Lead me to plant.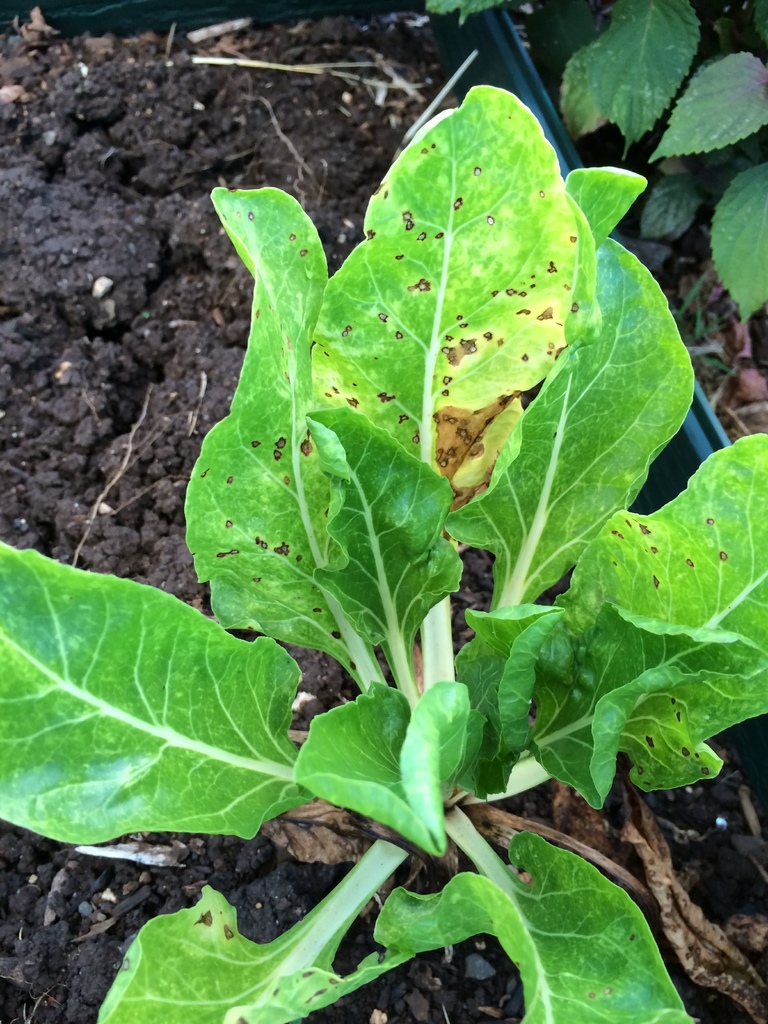
Lead to [541, 0, 767, 338].
